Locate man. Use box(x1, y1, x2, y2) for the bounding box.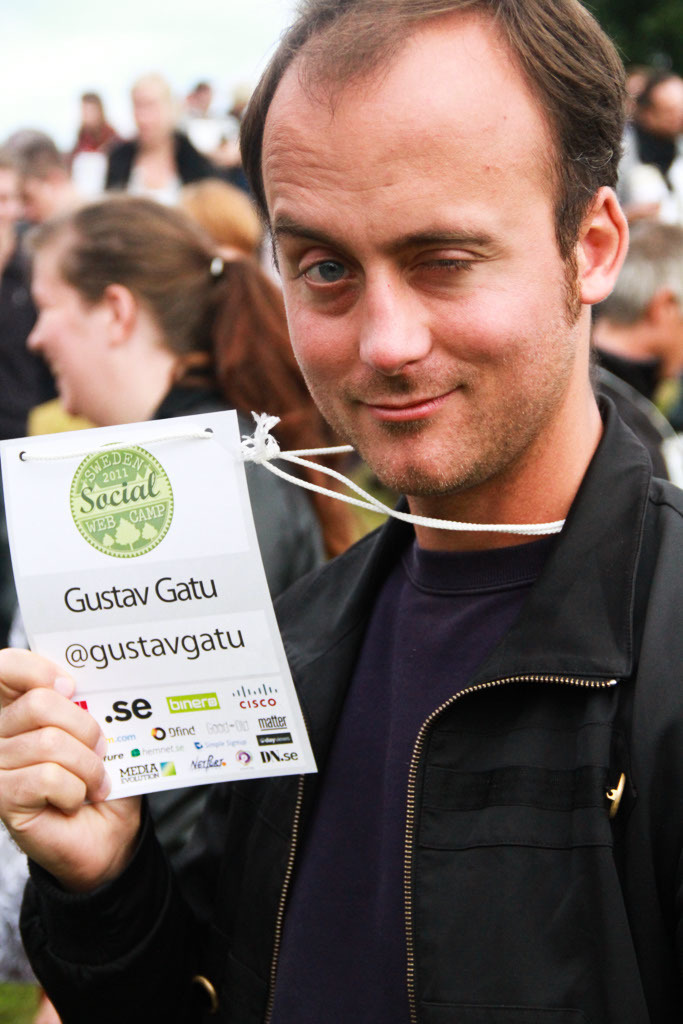
box(199, 0, 682, 1023).
